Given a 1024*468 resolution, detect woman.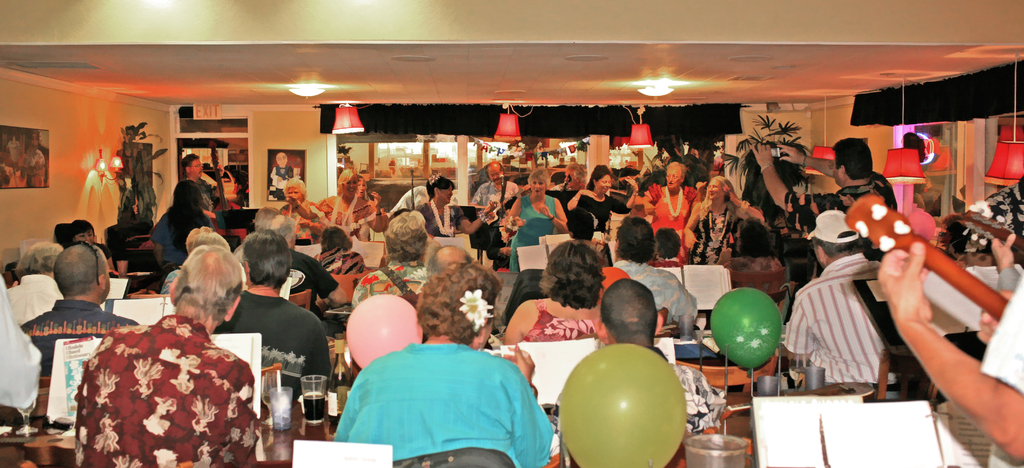
bbox=[63, 215, 116, 272].
